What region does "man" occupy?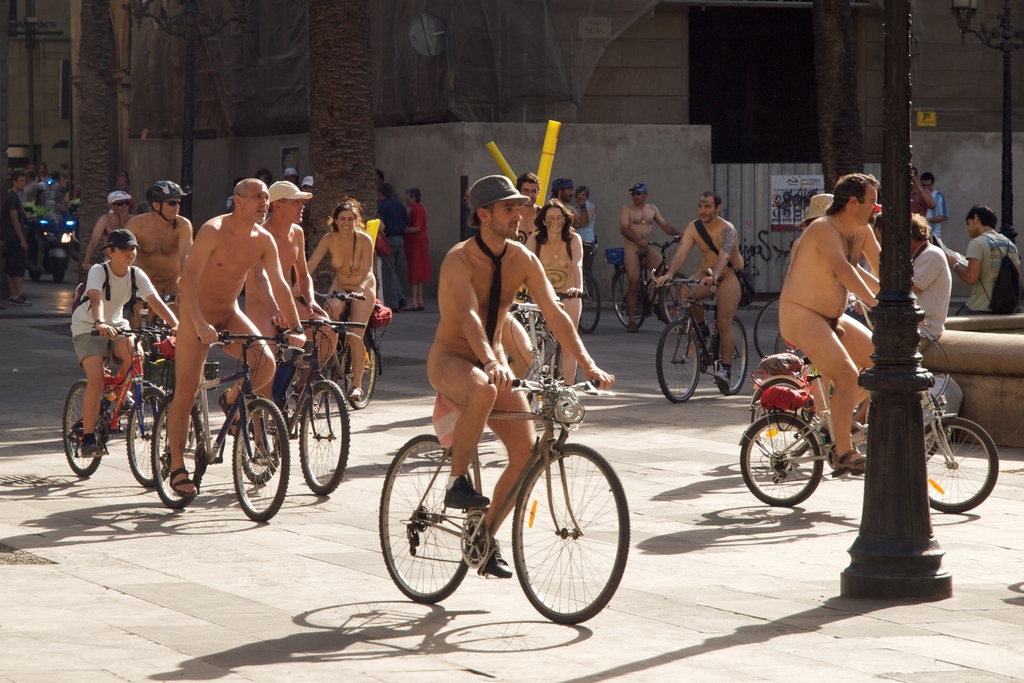
{"x1": 164, "y1": 177, "x2": 307, "y2": 501}.
